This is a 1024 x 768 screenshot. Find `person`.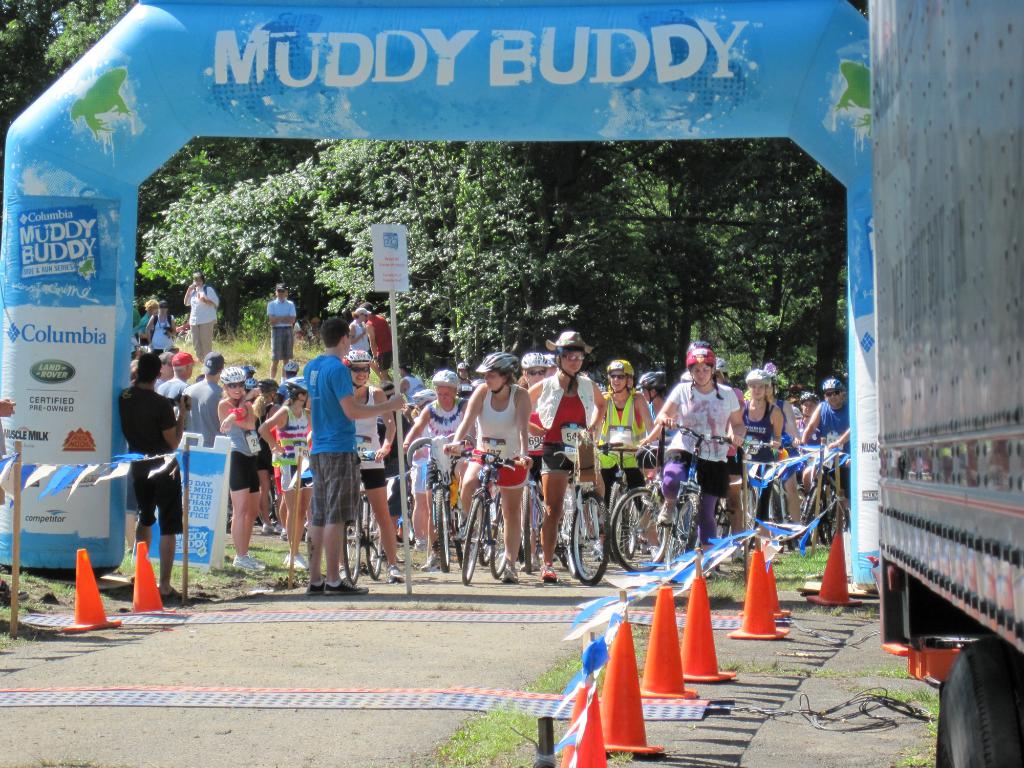
Bounding box: crop(183, 273, 219, 365).
